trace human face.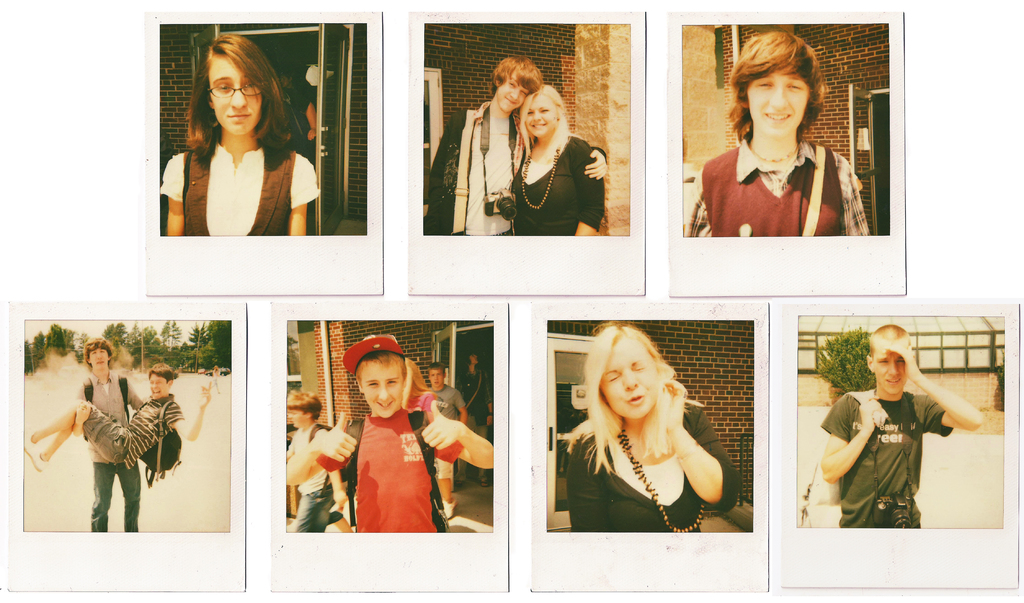
Traced to x1=284 y1=408 x2=301 y2=424.
